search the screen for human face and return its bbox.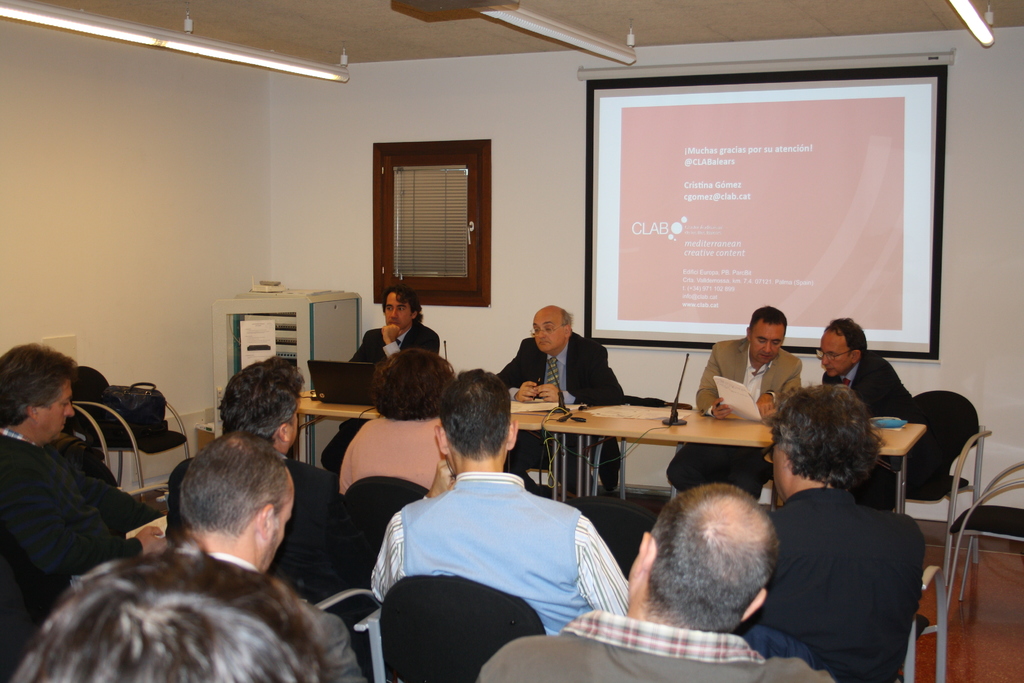
Found: bbox(820, 331, 851, 377).
